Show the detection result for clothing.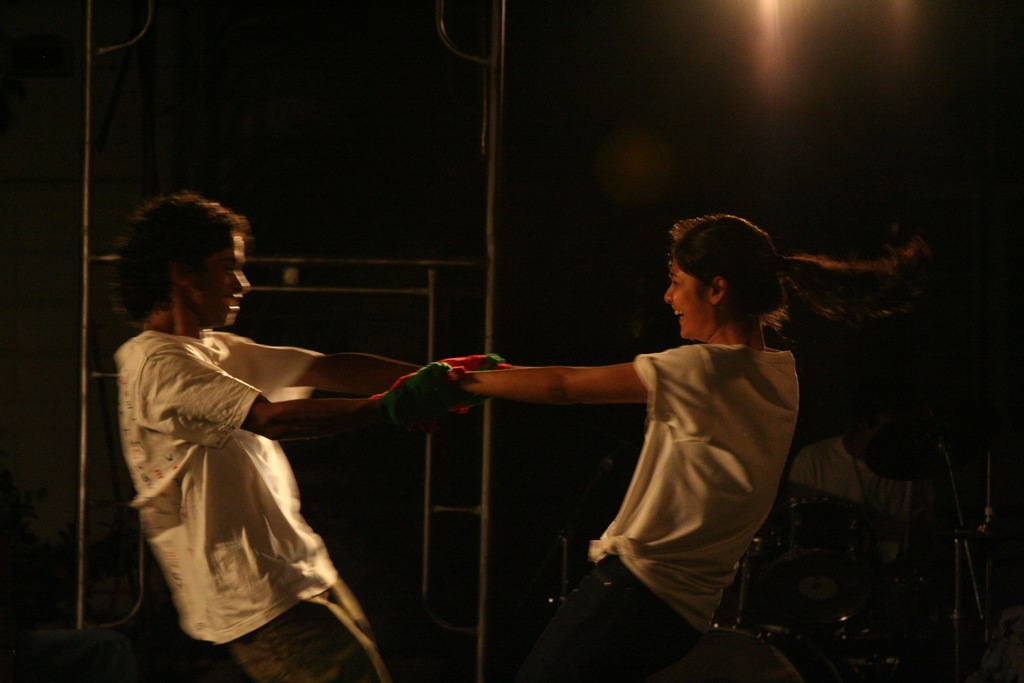
<box>110,328,385,682</box>.
